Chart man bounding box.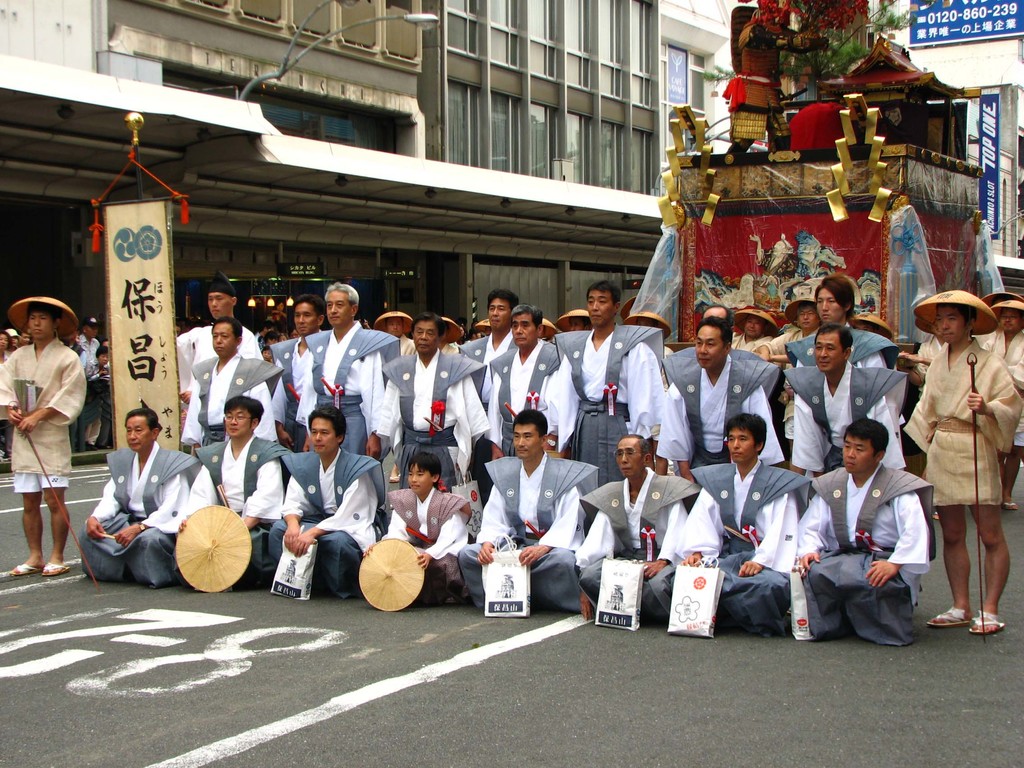
Charted: x1=431 y1=316 x2=467 y2=353.
